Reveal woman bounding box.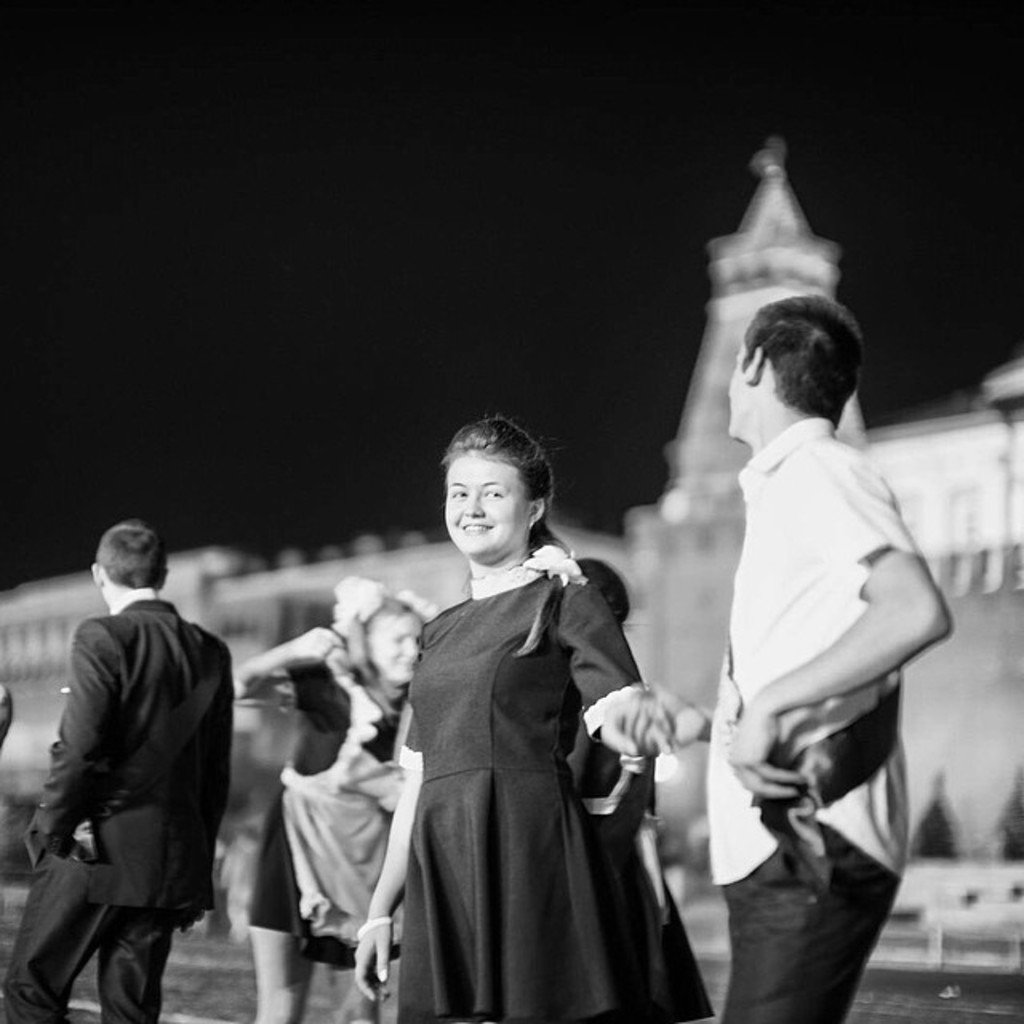
Revealed: box=[230, 582, 437, 1022].
